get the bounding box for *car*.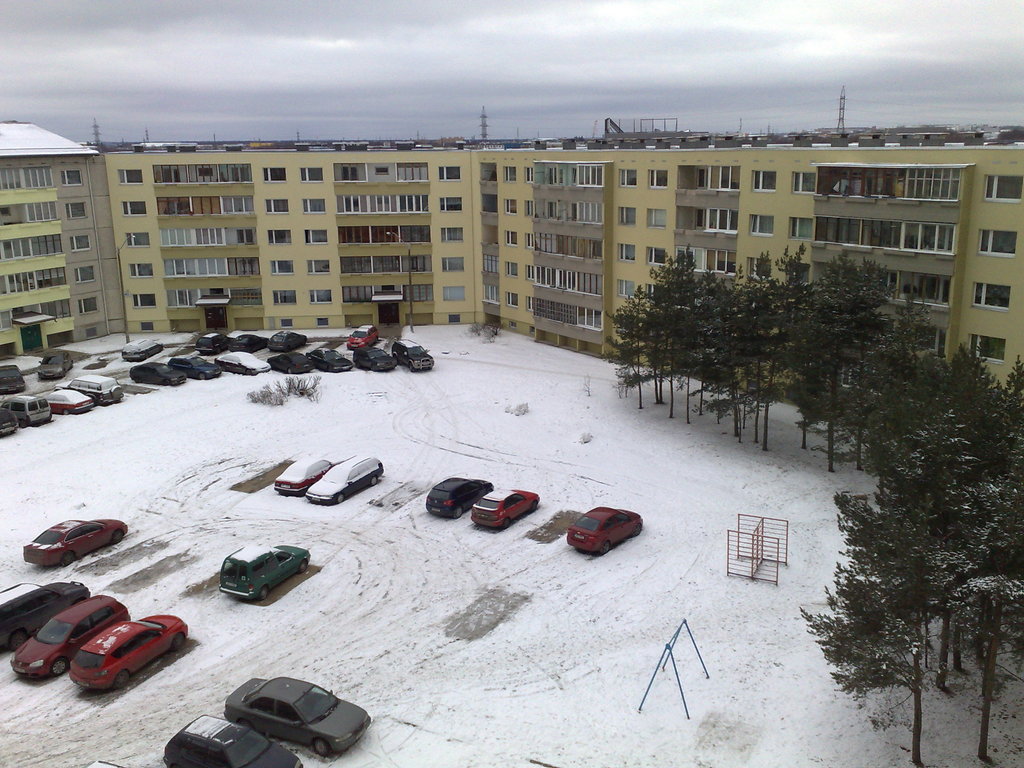
{"left": 0, "top": 579, "right": 92, "bottom": 648}.
